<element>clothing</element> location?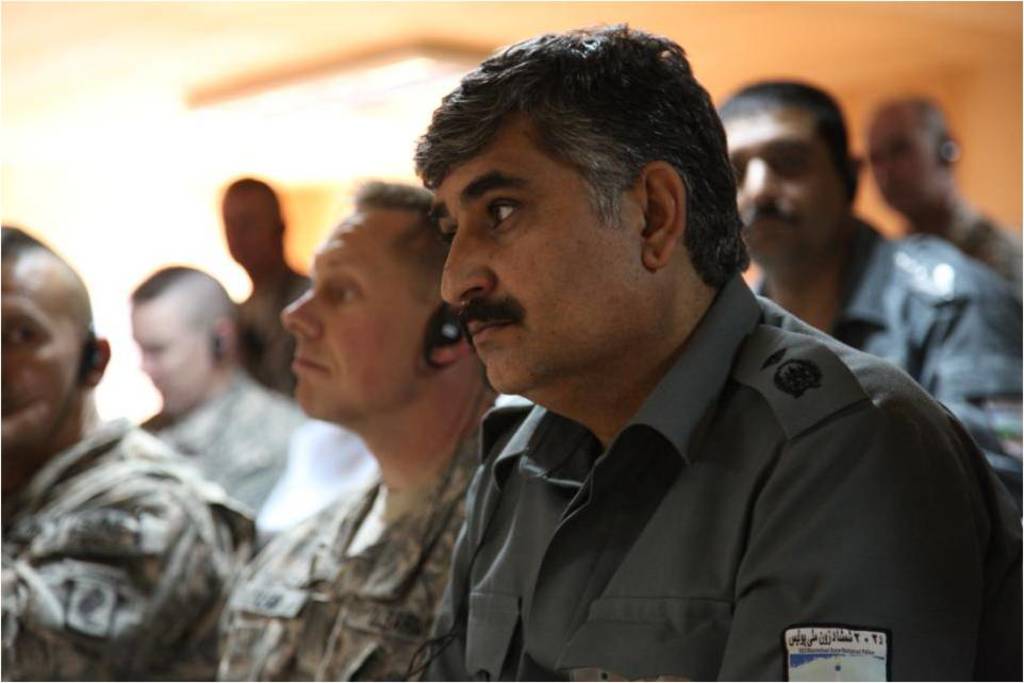
l=135, t=359, r=314, b=517
